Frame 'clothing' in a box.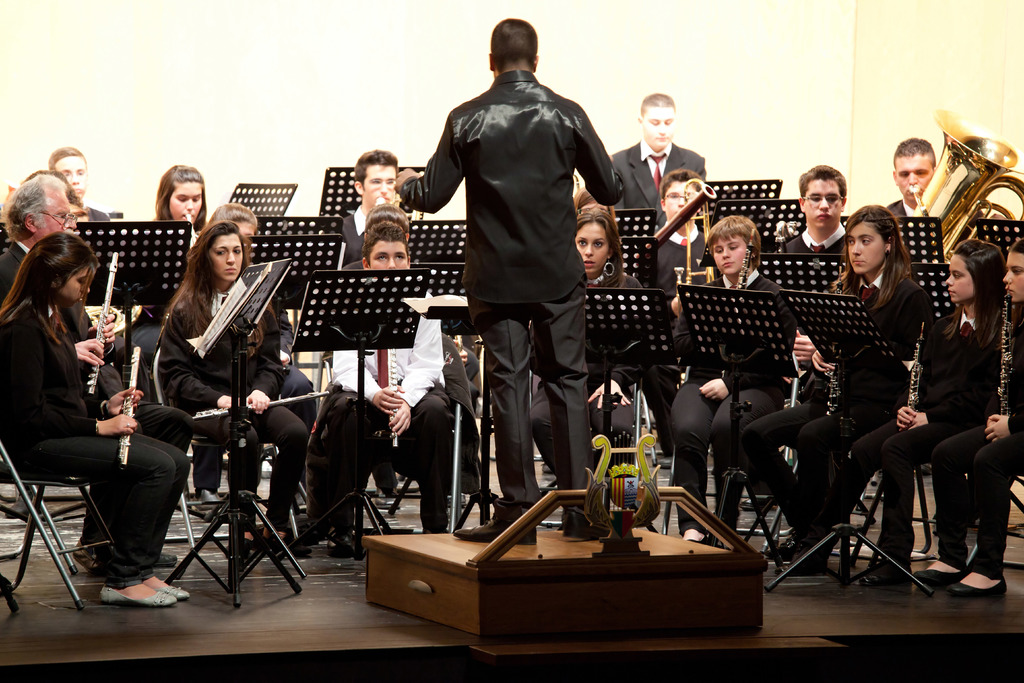
318:299:467:572.
